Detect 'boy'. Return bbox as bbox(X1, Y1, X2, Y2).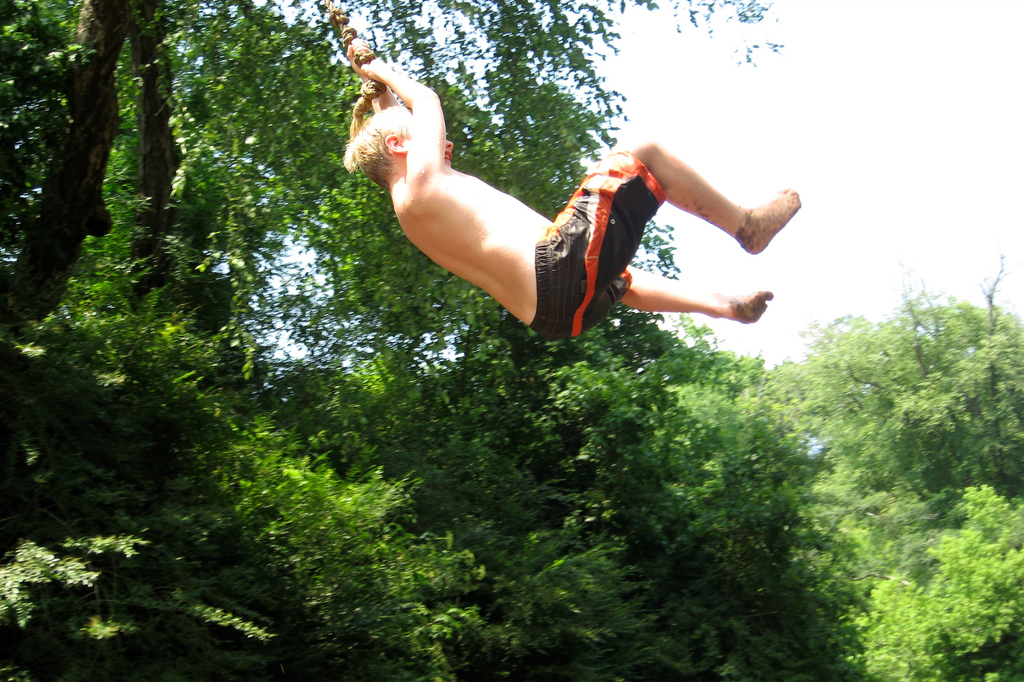
bbox(311, 56, 791, 388).
